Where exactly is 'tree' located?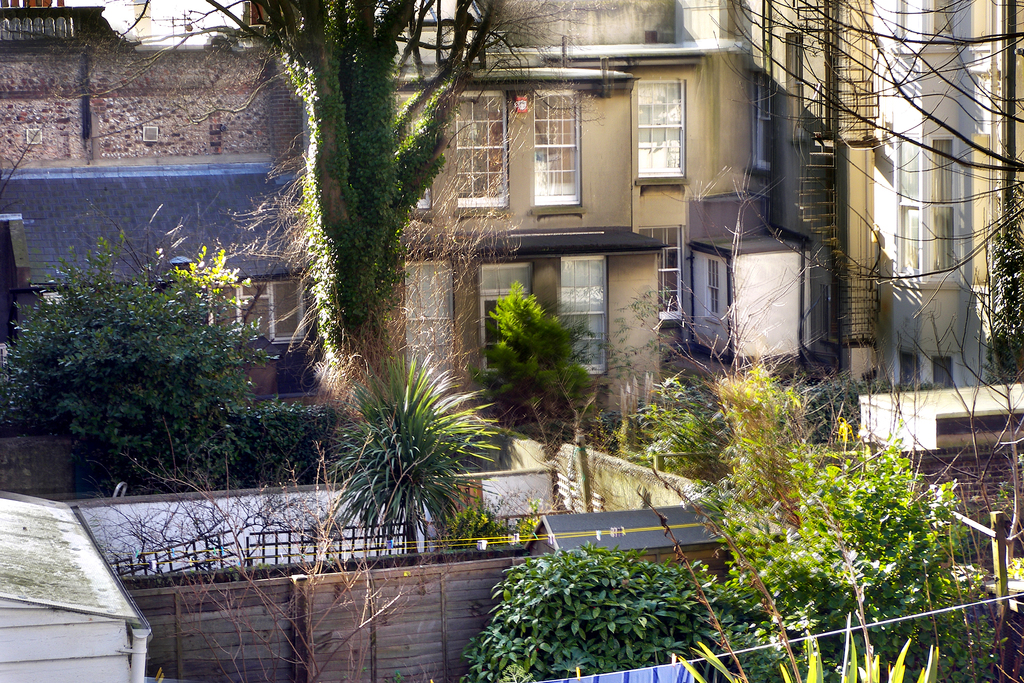
Its bounding box is select_region(141, 0, 552, 405).
